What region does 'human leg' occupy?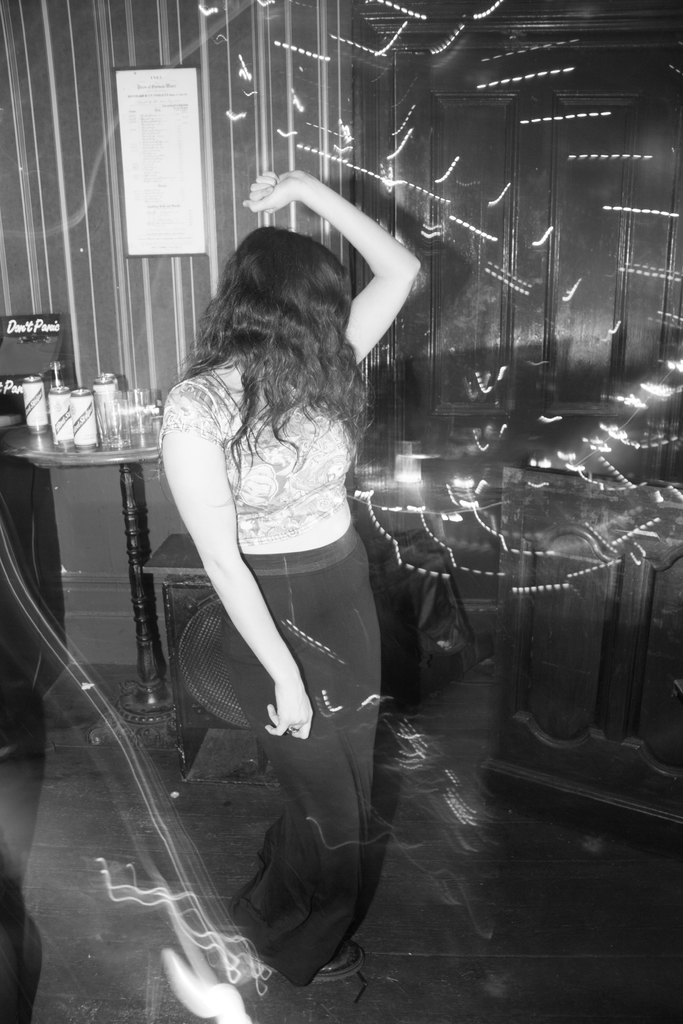
<box>234,526,388,991</box>.
